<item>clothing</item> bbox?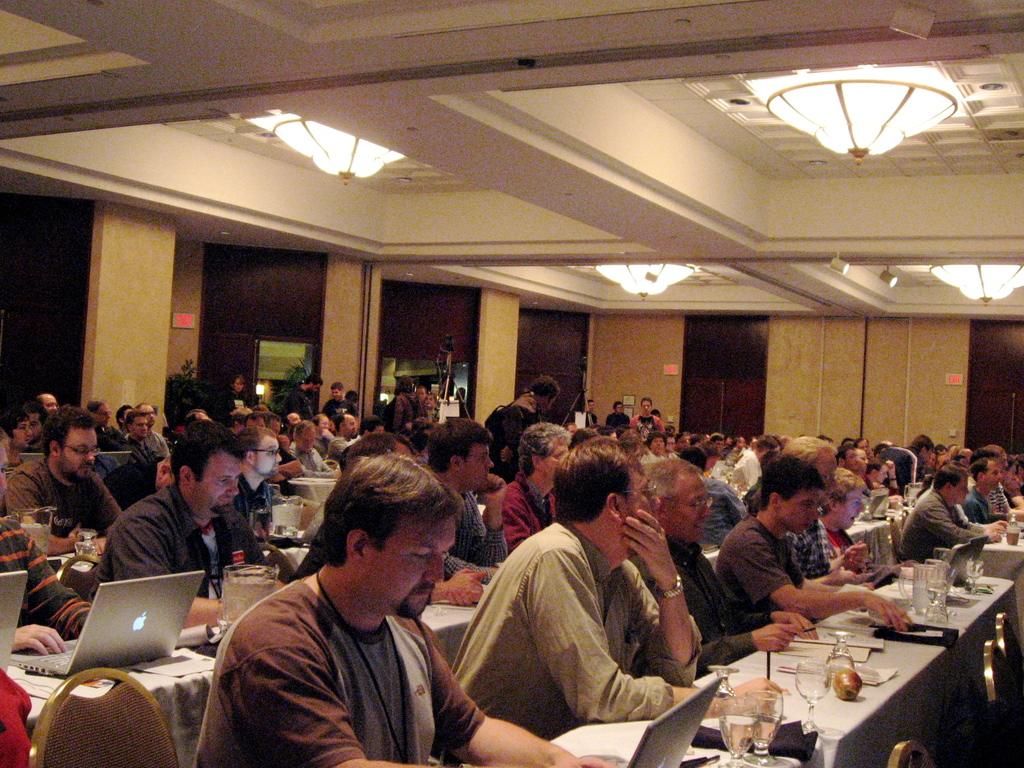
(228,474,282,521)
